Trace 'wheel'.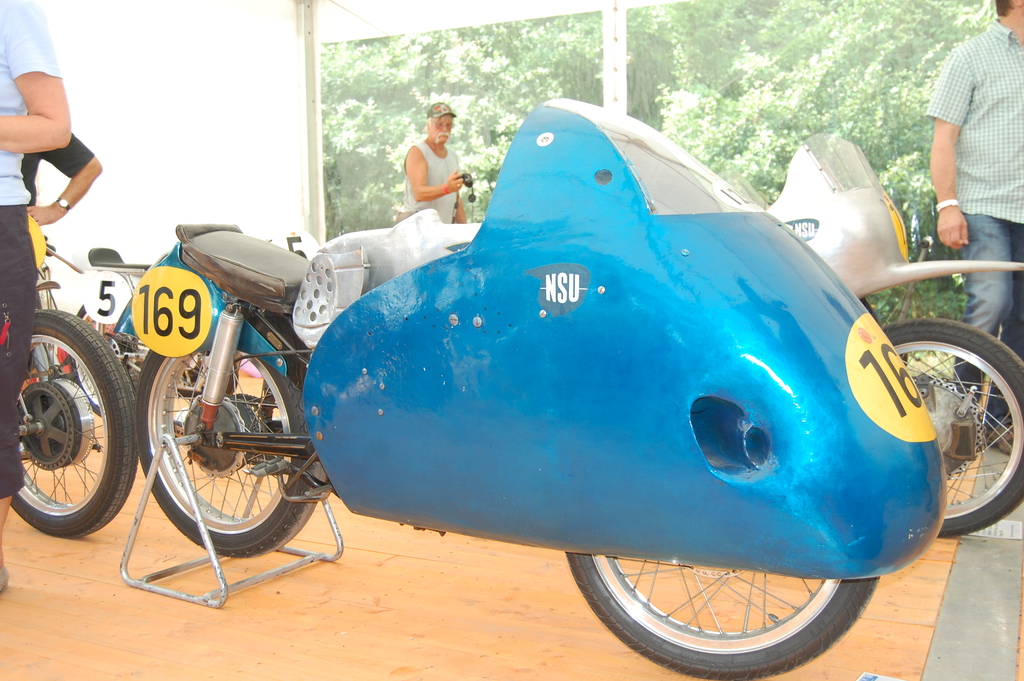
Traced to bbox=[8, 315, 122, 544].
